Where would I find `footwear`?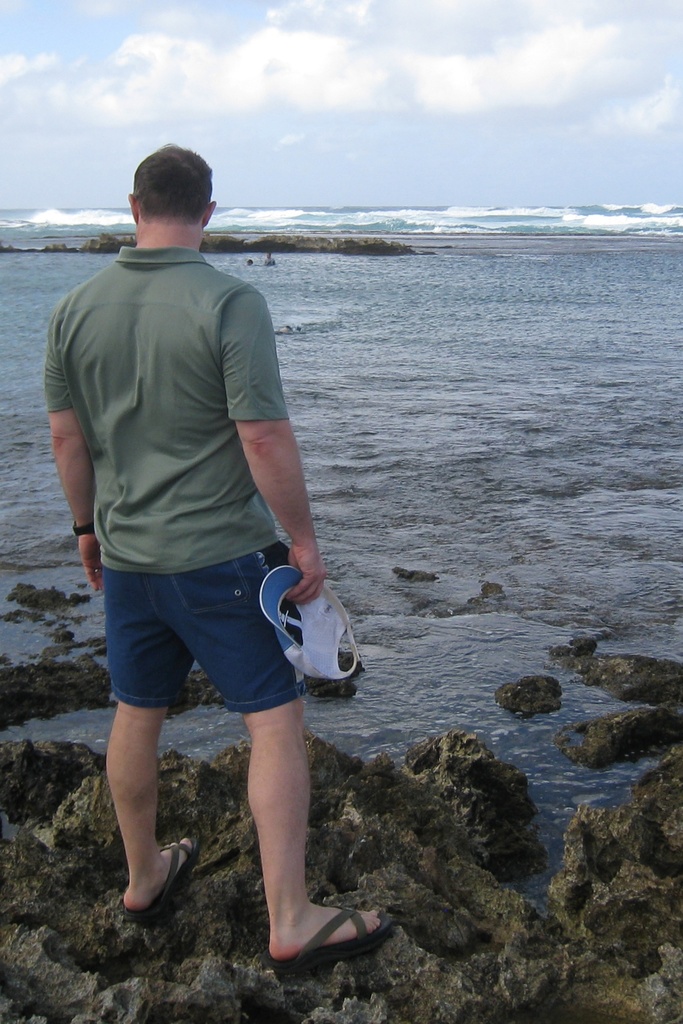
At <region>121, 833, 200, 922</region>.
